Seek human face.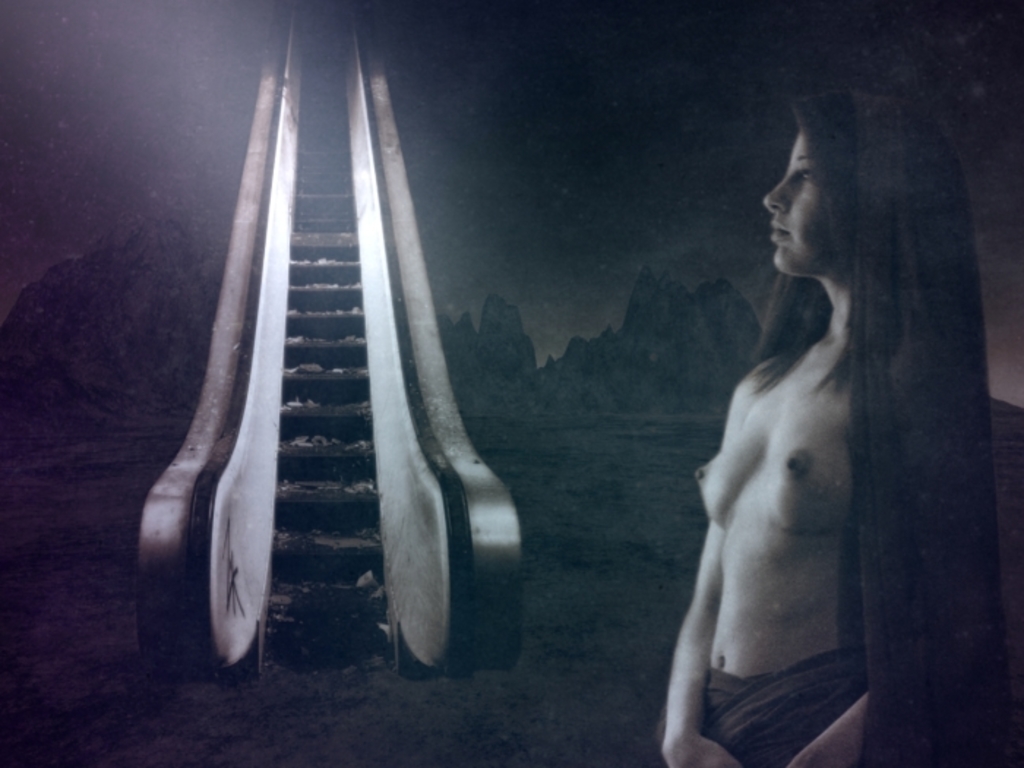
762, 127, 847, 278.
